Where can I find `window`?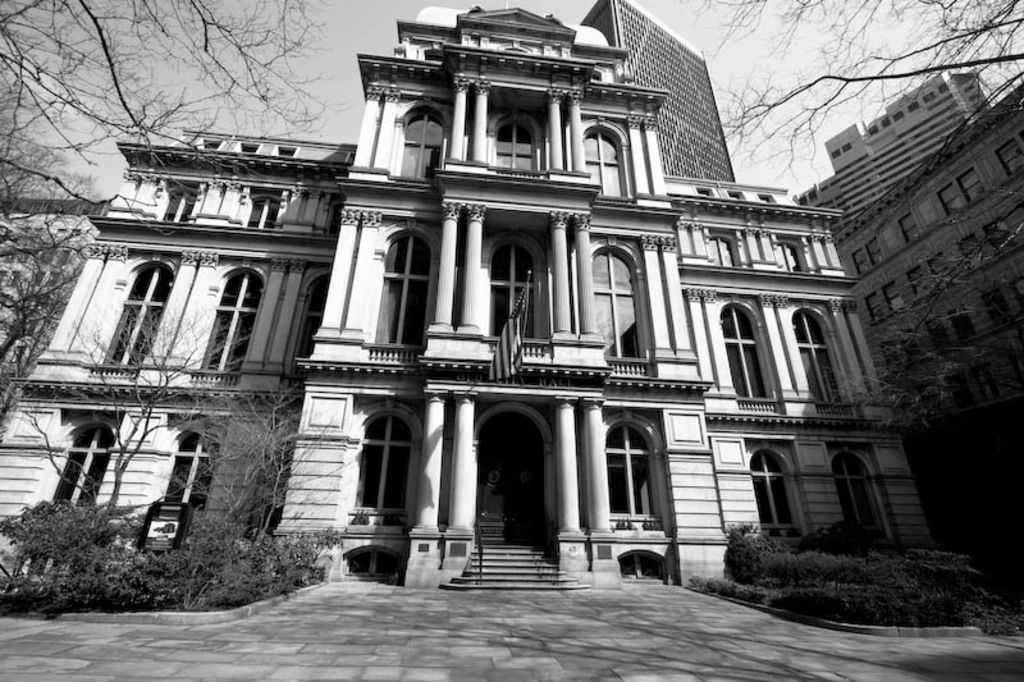
You can find it at [799,307,846,408].
